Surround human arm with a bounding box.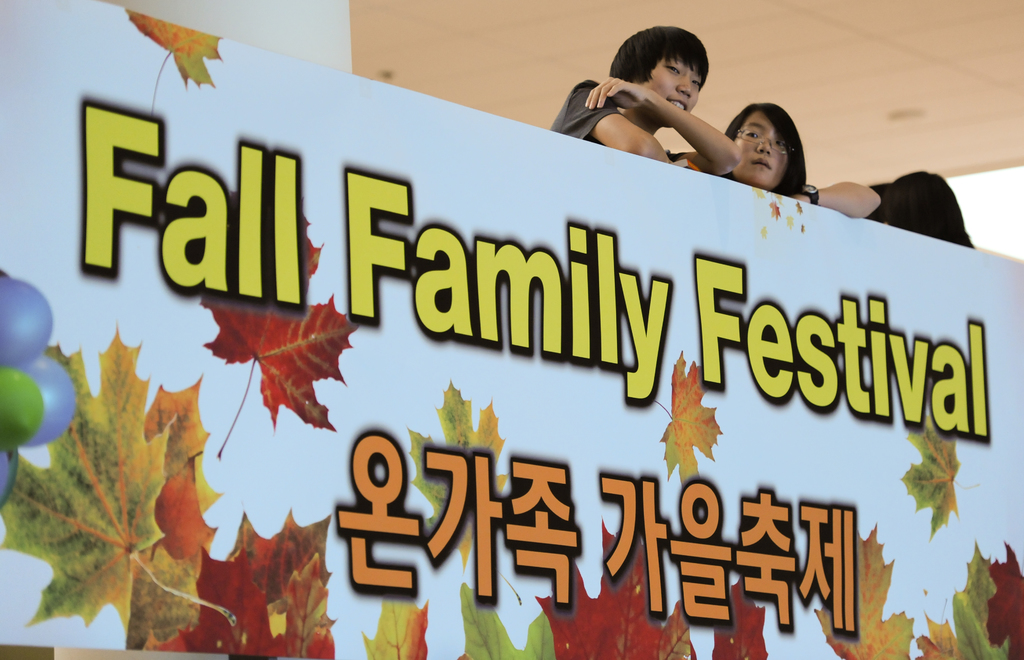
box=[792, 168, 959, 220].
